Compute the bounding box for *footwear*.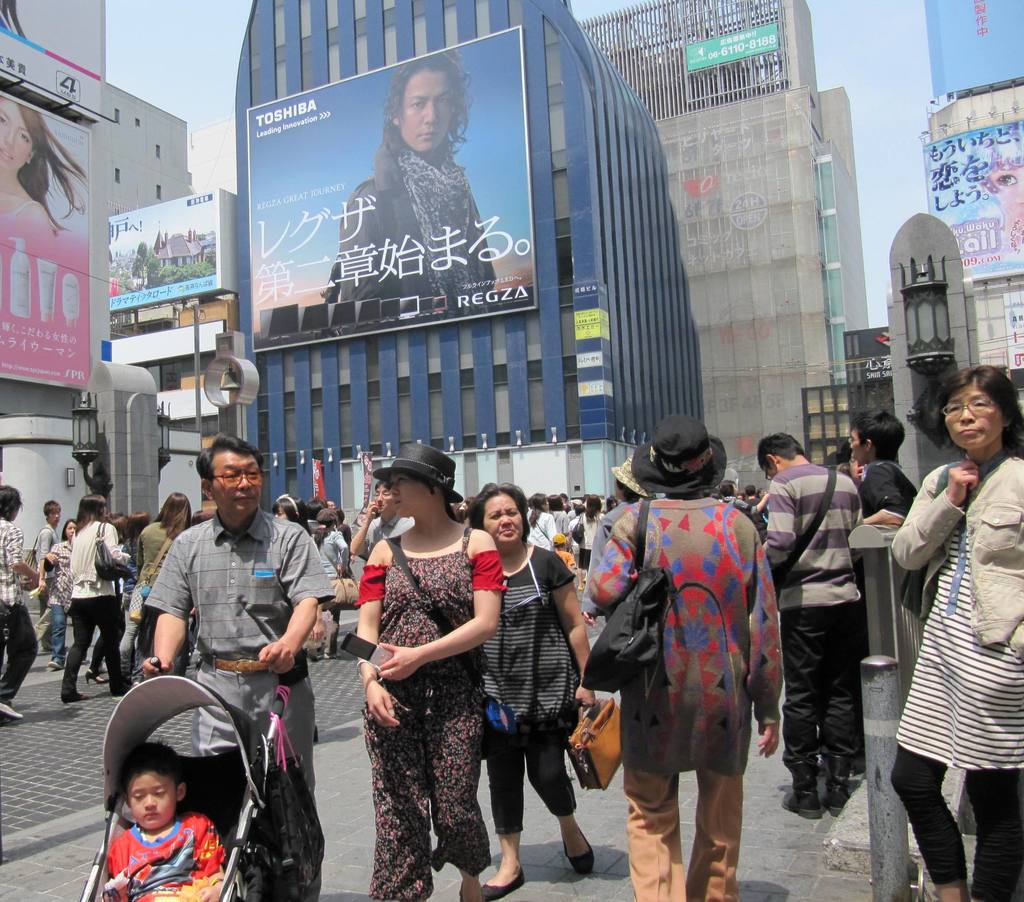
select_region(474, 859, 527, 899).
